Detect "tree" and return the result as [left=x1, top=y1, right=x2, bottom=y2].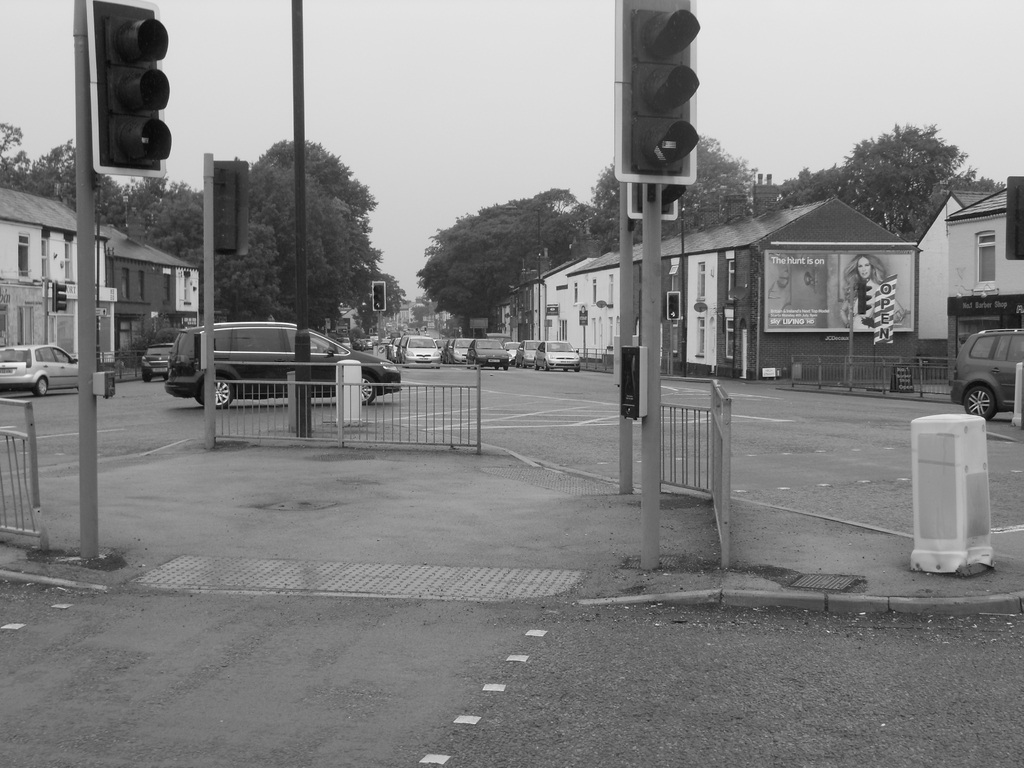
[left=79, top=172, right=122, bottom=228].
